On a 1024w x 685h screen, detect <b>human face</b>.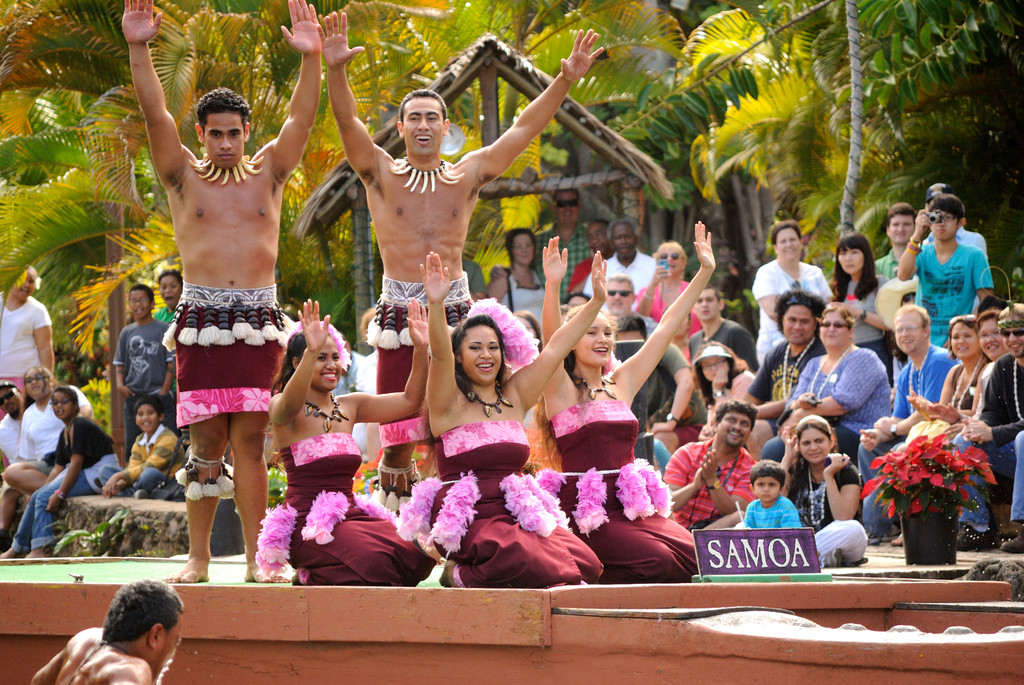
842:246:865:272.
